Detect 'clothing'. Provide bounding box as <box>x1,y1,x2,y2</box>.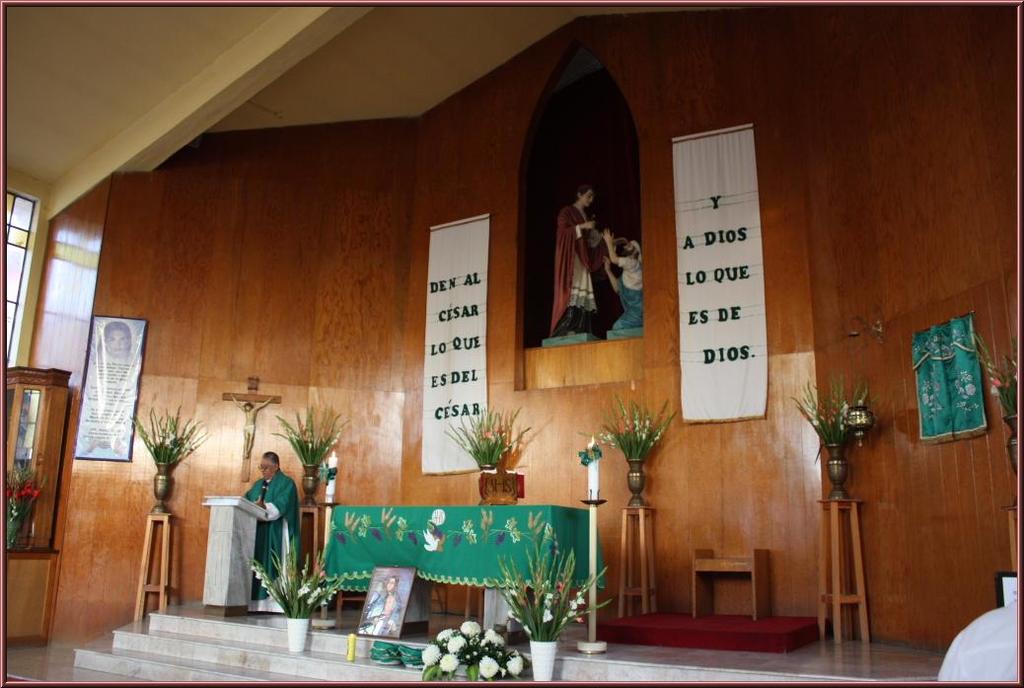
<box>613,259,642,327</box>.
